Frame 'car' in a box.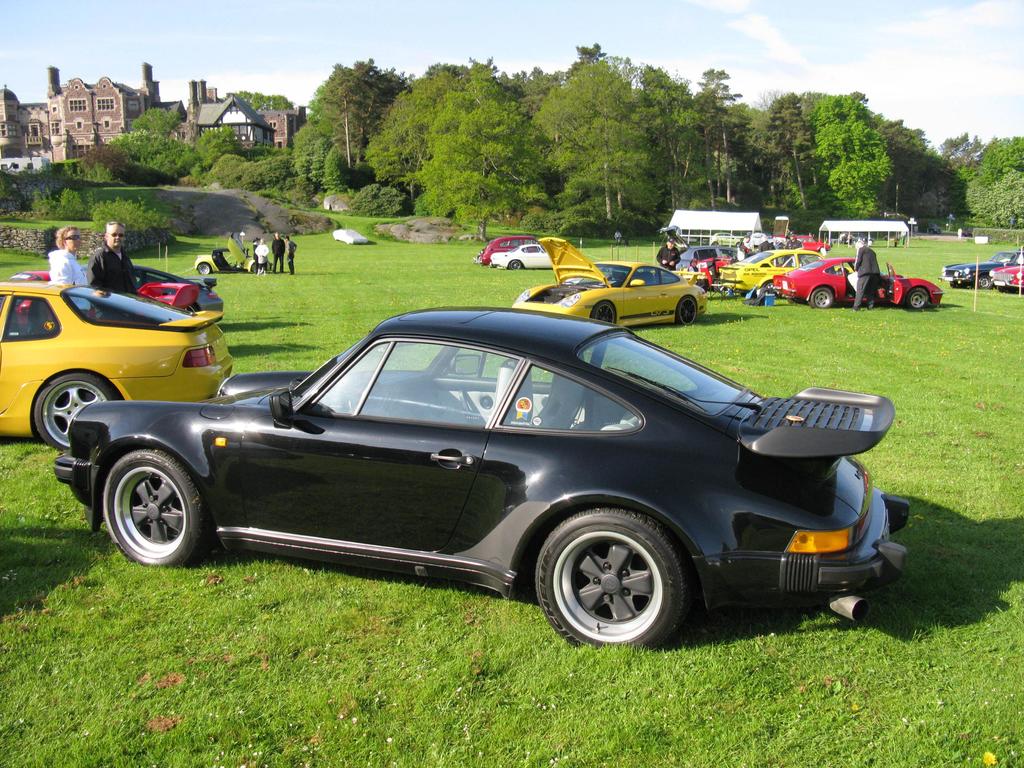
pyautogui.locateOnScreen(772, 251, 947, 305).
